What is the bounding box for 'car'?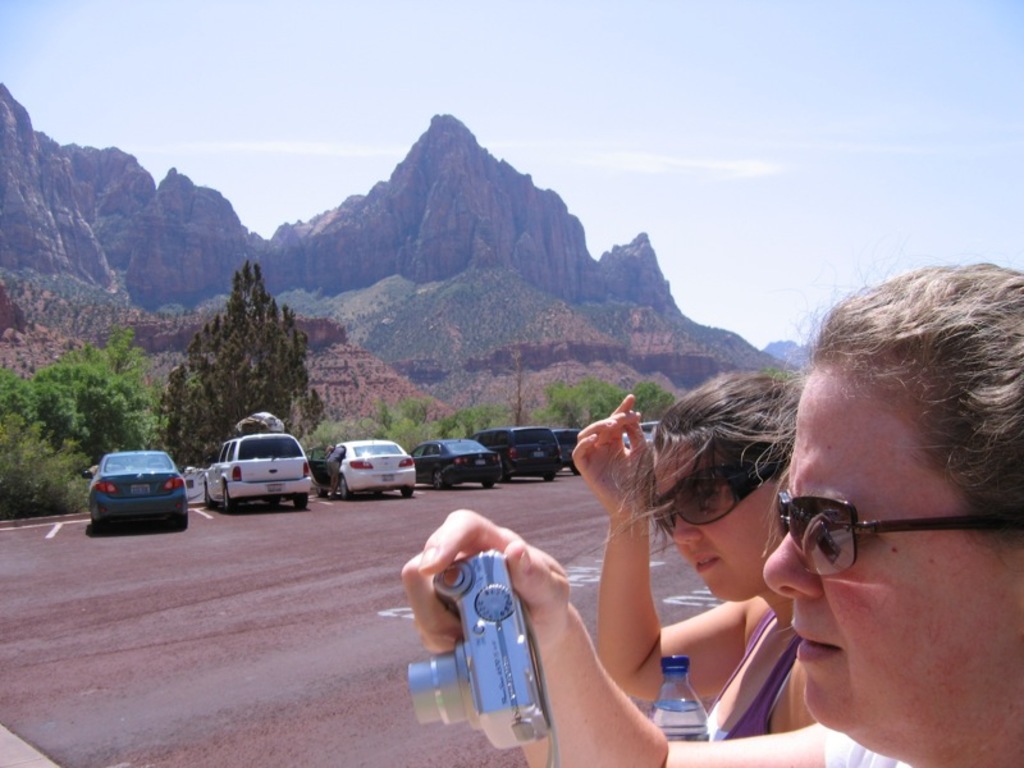
622 419 662 449.
